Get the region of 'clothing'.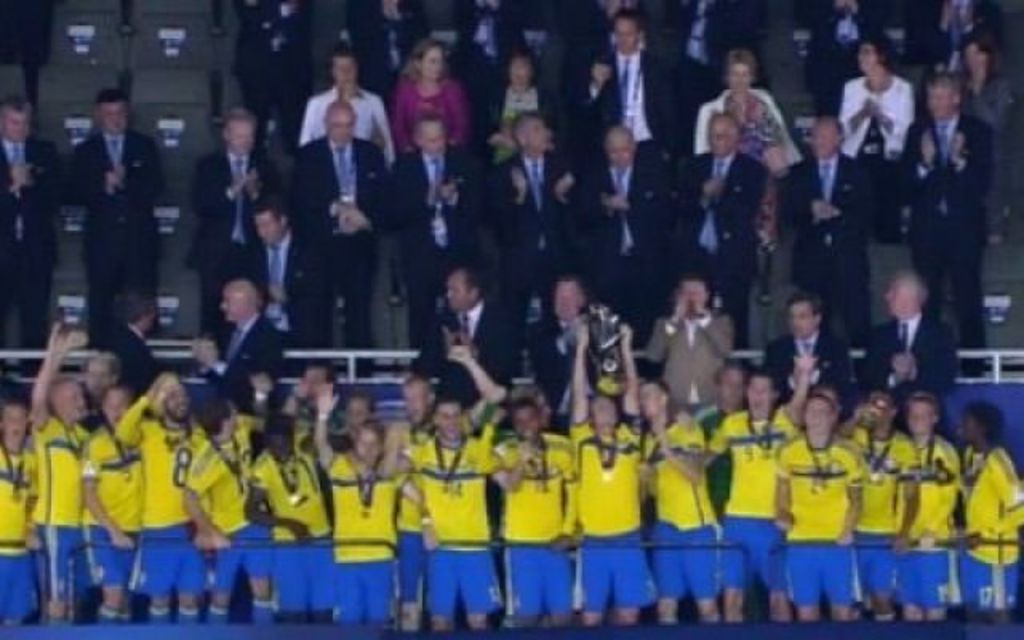
(left=405, top=299, right=523, bottom=400).
